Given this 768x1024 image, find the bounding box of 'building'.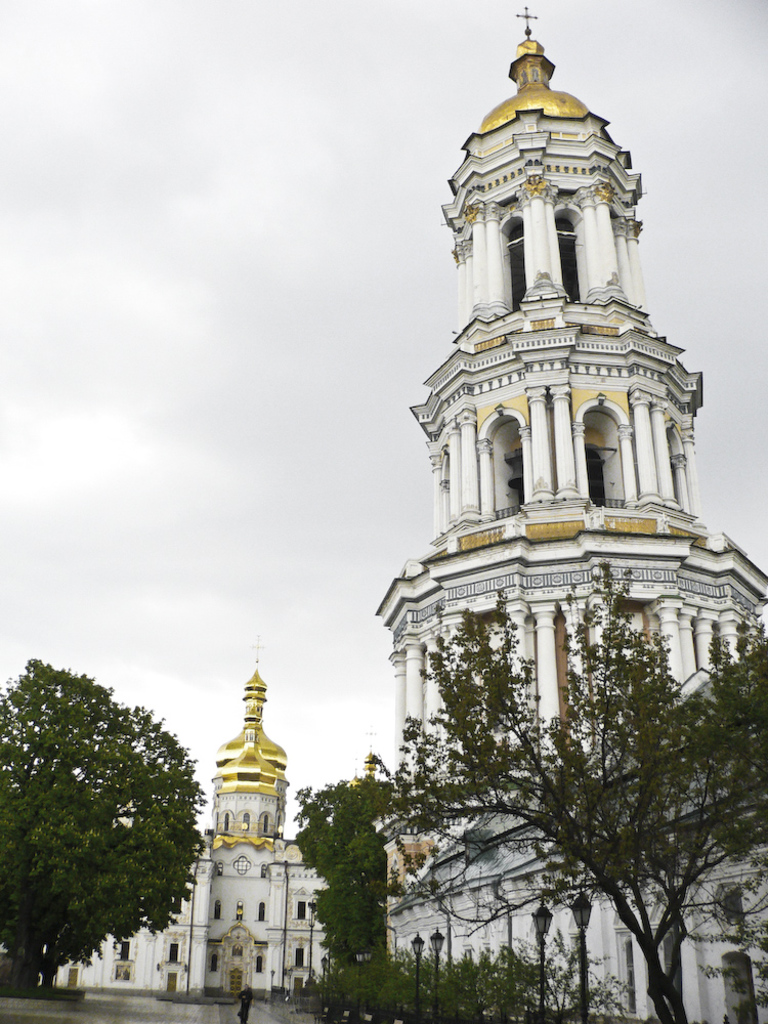
rect(42, 4, 766, 1023).
